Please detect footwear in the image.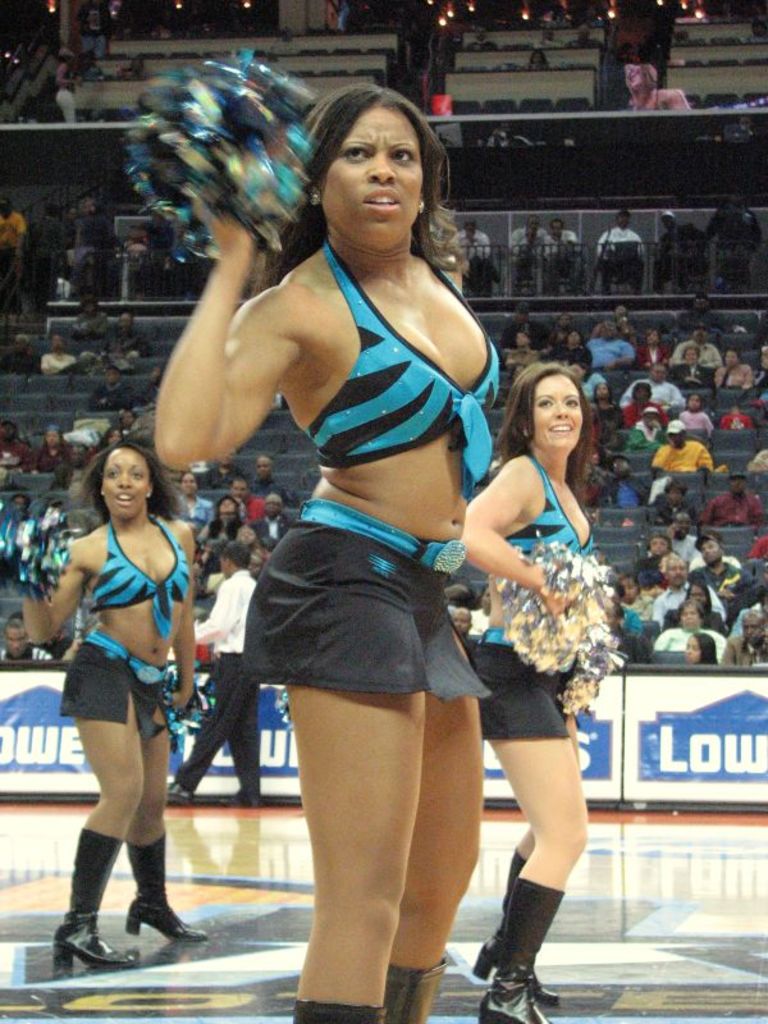
bbox=(384, 950, 443, 1023).
